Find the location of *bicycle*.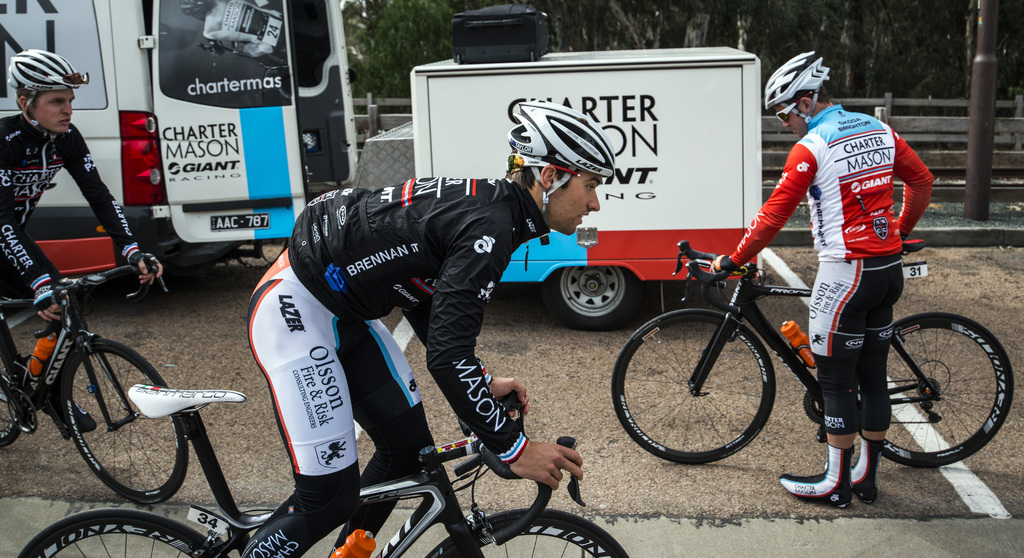
Location: (left=20, top=385, right=626, bottom=557).
